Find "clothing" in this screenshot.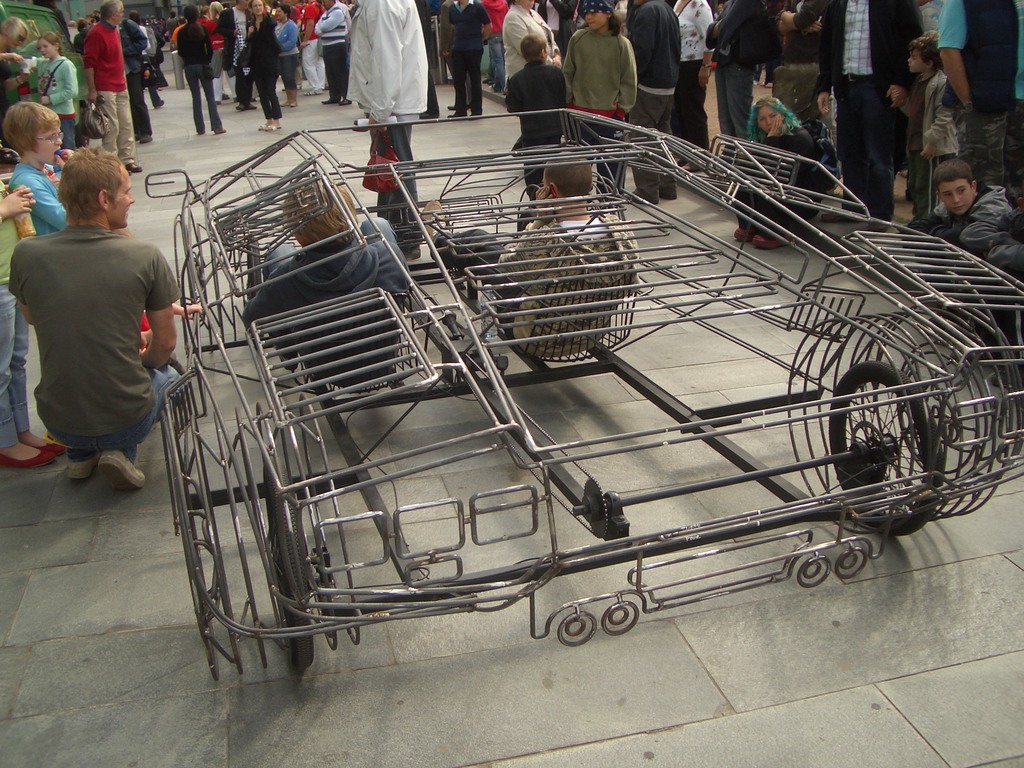
The bounding box for "clothing" is select_region(906, 186, 1007, 291).
